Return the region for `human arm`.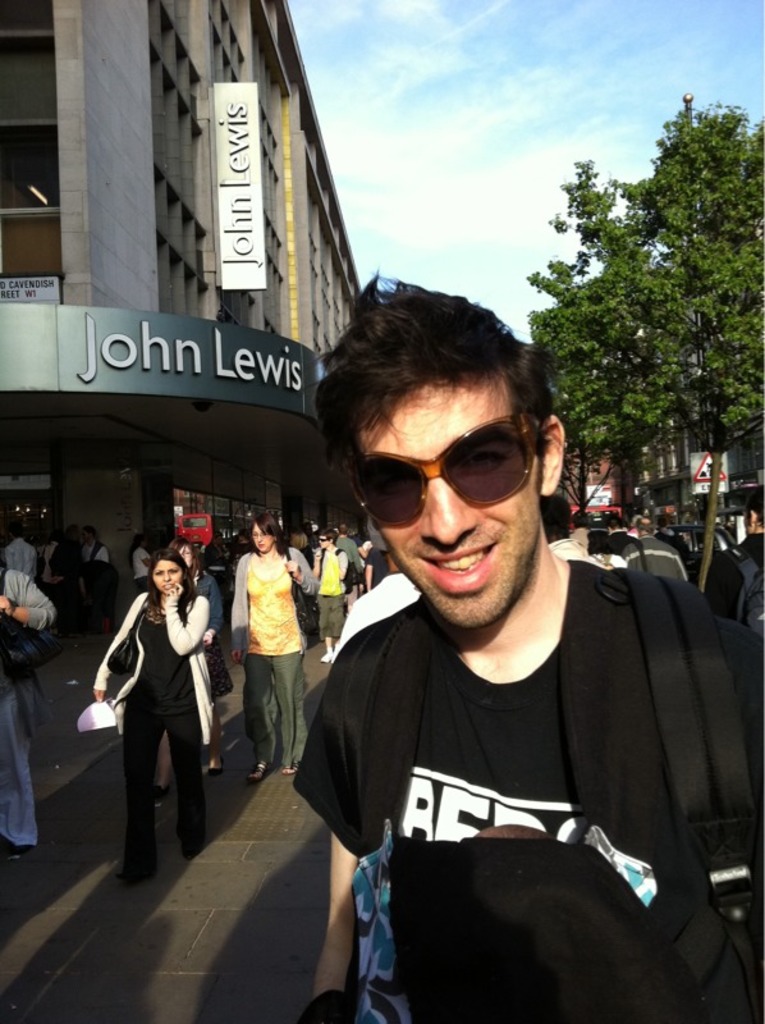
BBox(226, 554, 251, 667).
